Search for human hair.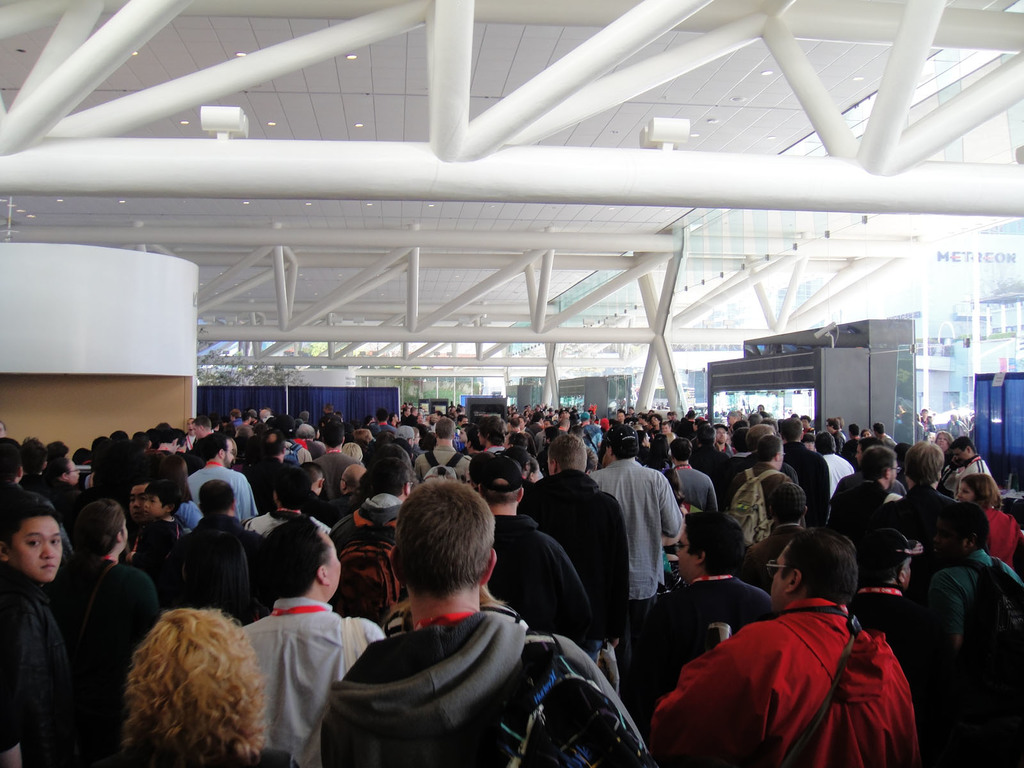
Found at x1=477, y1=416, x2=506, y2=445.
